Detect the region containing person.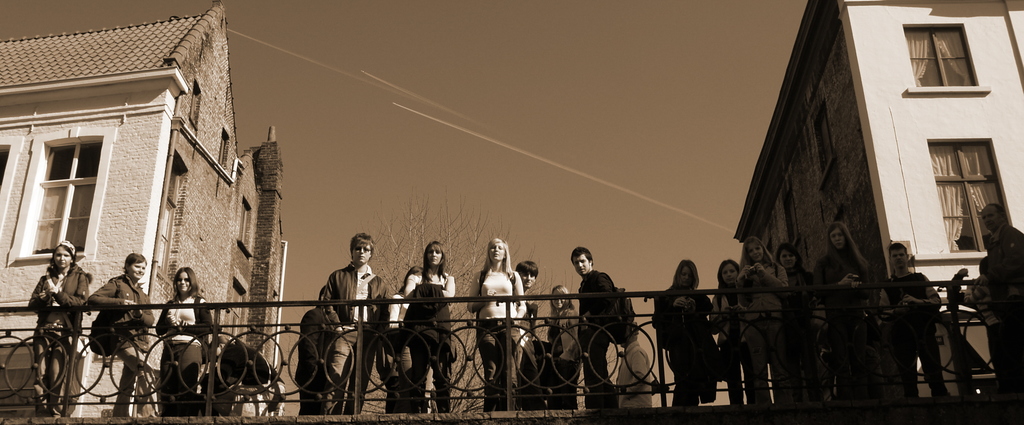
{"x1": 539, "y1": 272, "x2": 576, "y2": 418}.
